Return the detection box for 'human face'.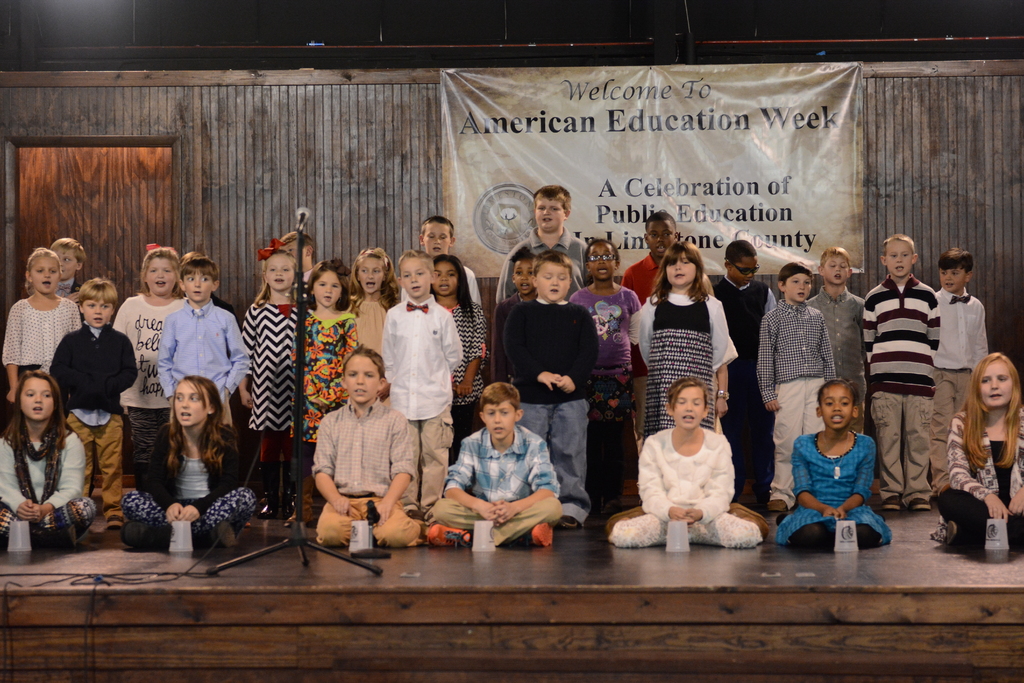
left=399, top=260, right=433, bottom=293.
